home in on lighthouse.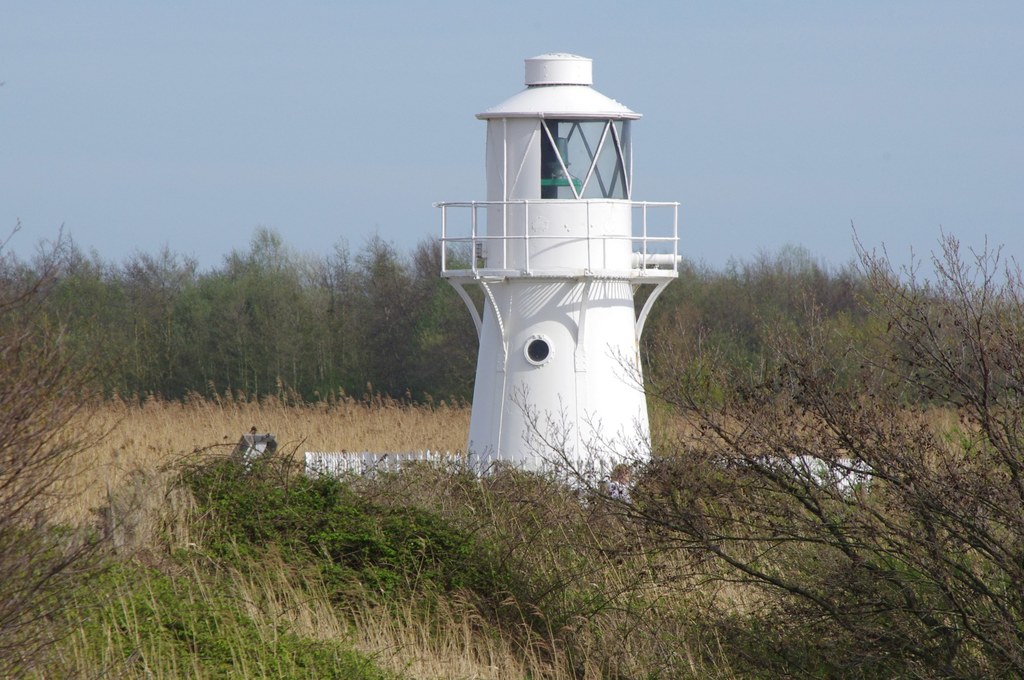
Homed in at {"x1": 420, "y1": 38, "x2": 707, "y2": 496}.
